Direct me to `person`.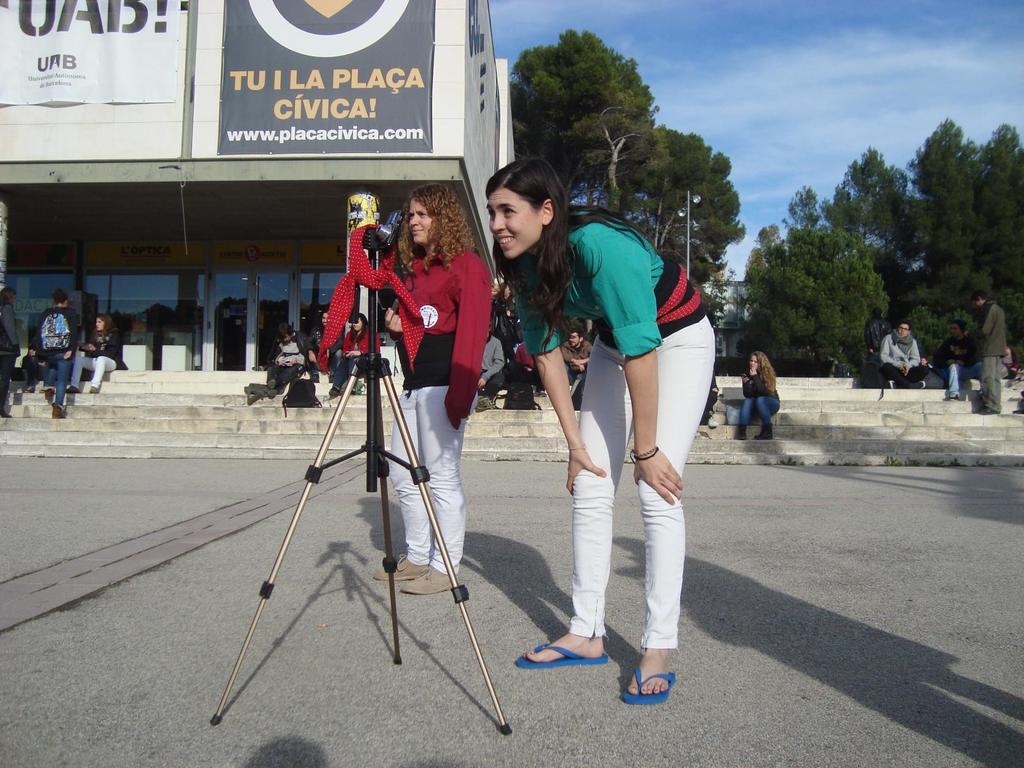
Direction: left=304, top=301, right=354, bottom=377.
